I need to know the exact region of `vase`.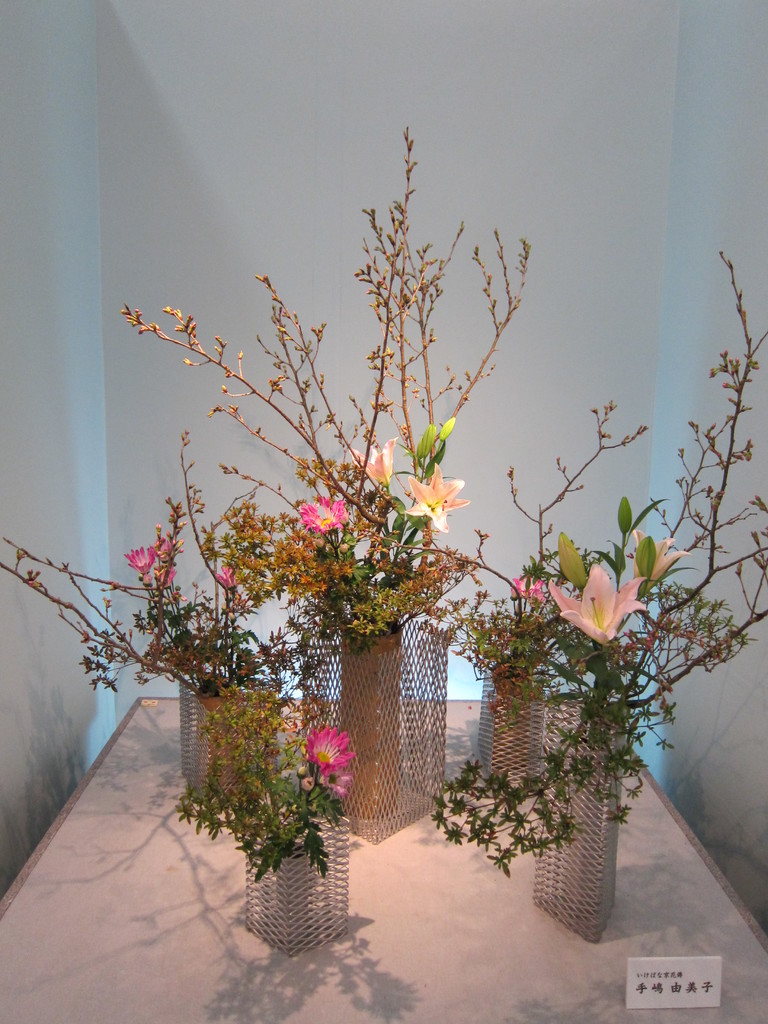
Region: crop(234, 811, 351, 958).
